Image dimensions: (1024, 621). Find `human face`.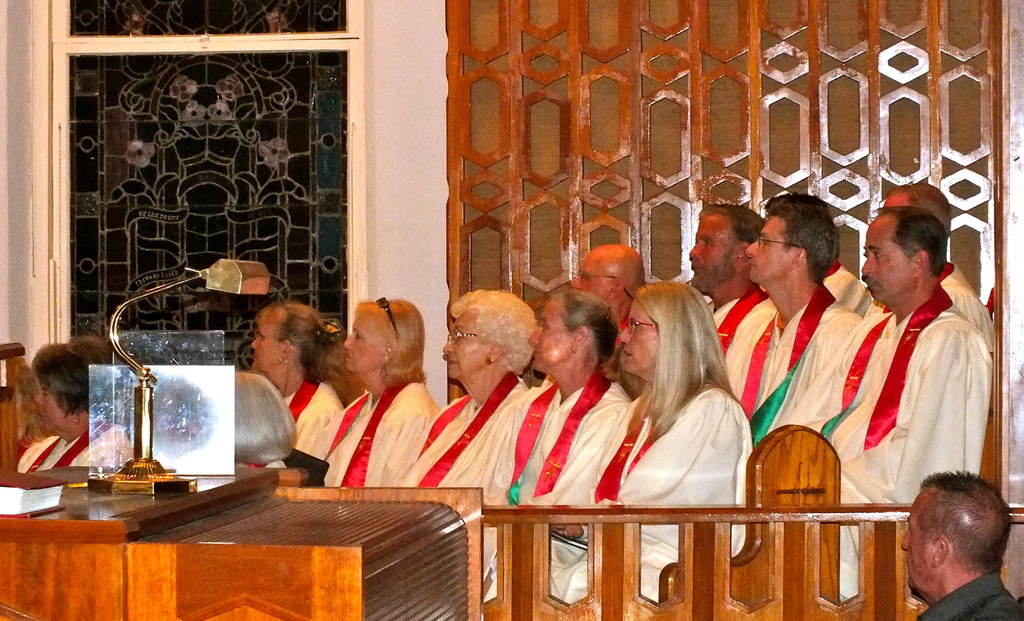
621 293 662 369.
